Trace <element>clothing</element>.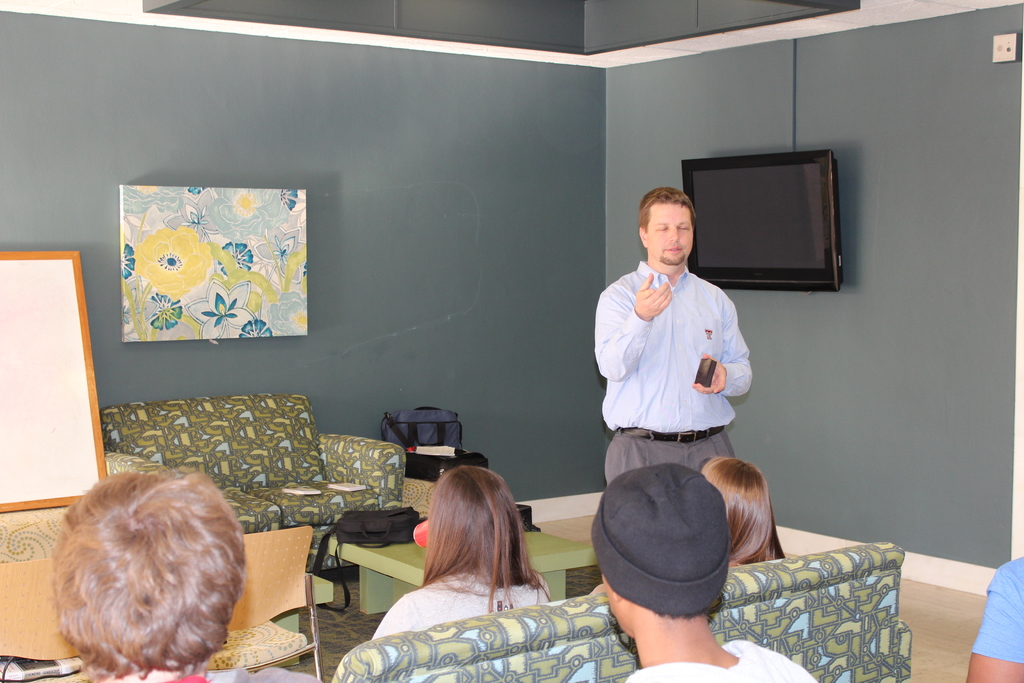
Traced to x1=599 y1=243 x2=760 y2=502.
